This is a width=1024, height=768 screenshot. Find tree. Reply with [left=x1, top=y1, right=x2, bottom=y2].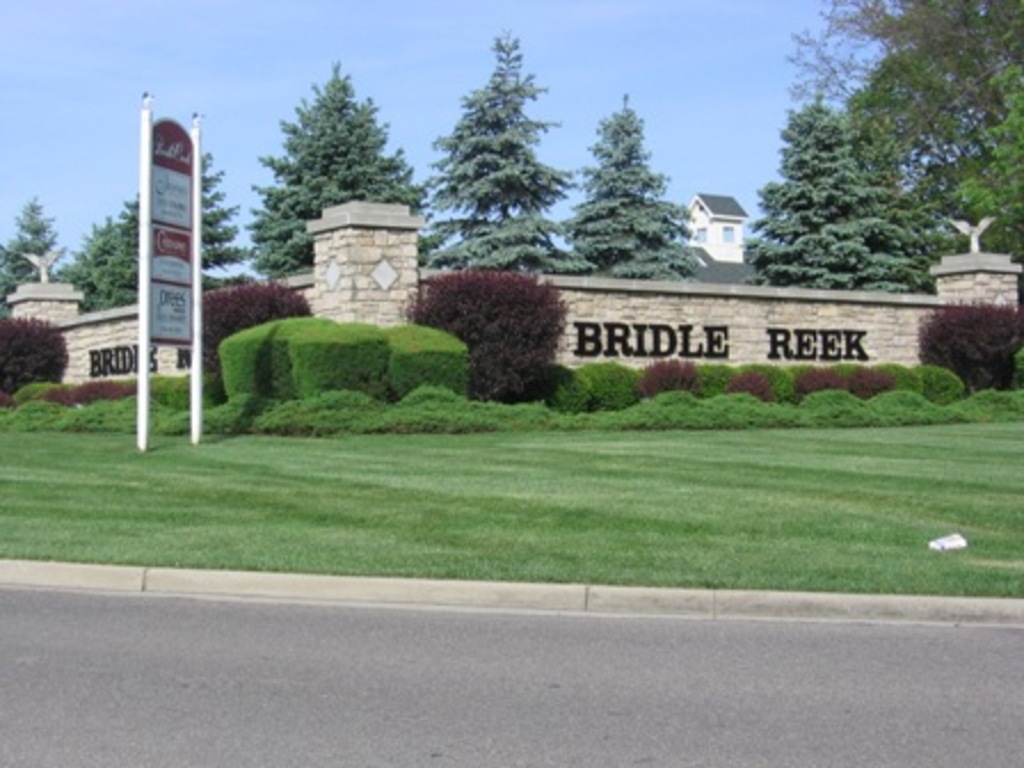
[left=953, top=62, right=1022, bottom=258].
